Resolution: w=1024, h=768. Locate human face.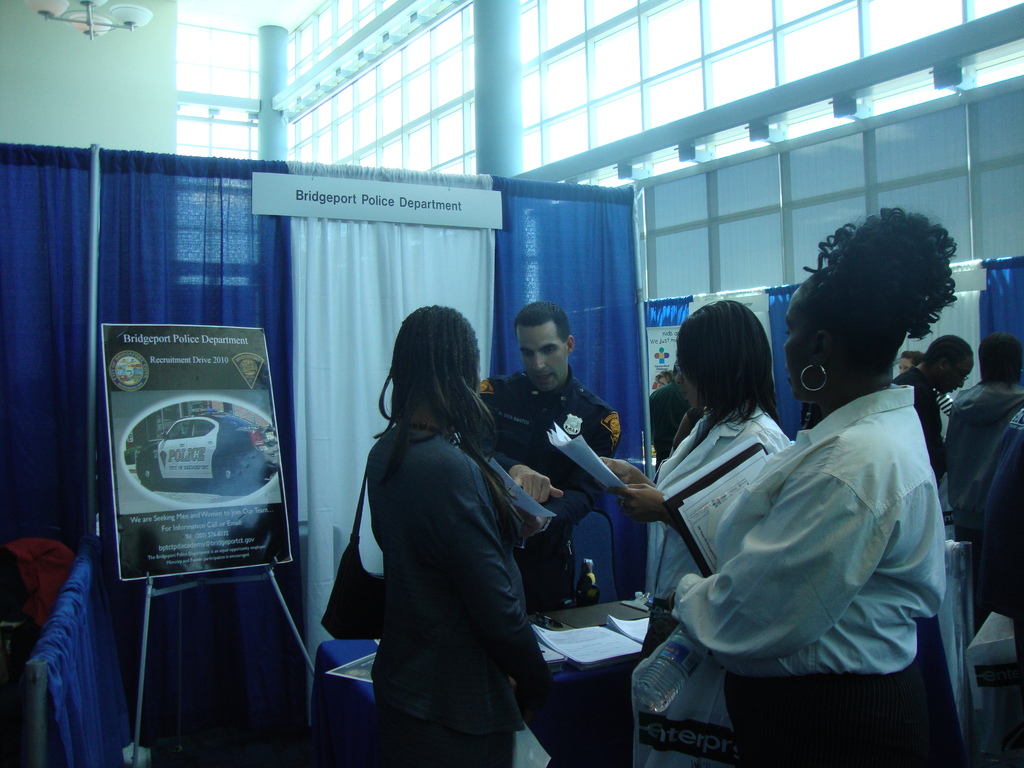
locate(515, 327, 568, 395).
